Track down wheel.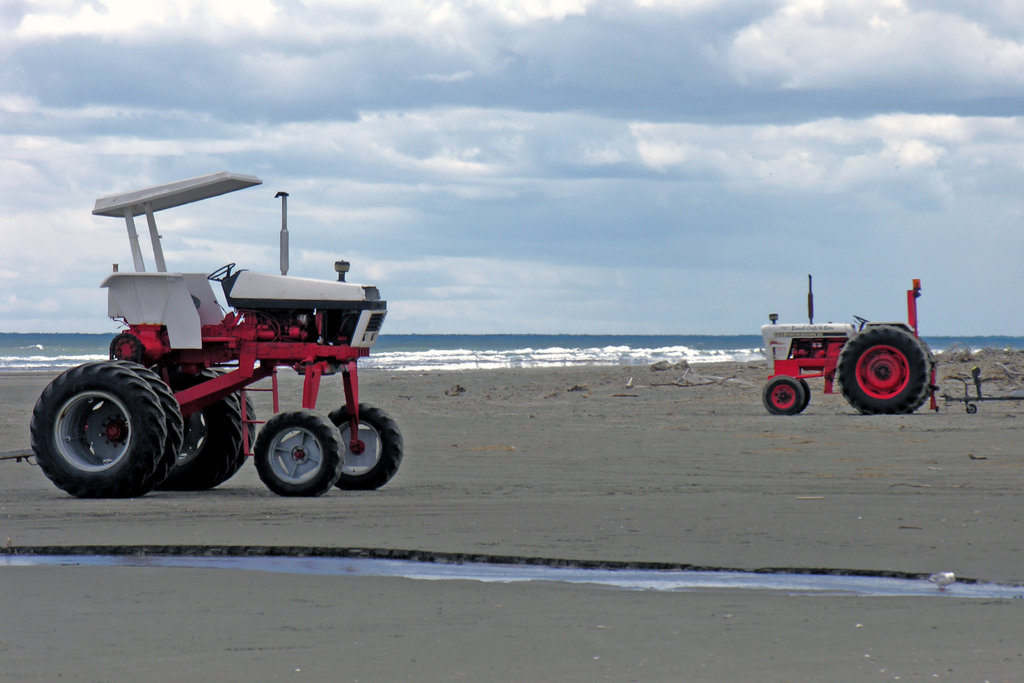
Tracked to BBox(200, 368, 255, 491).
